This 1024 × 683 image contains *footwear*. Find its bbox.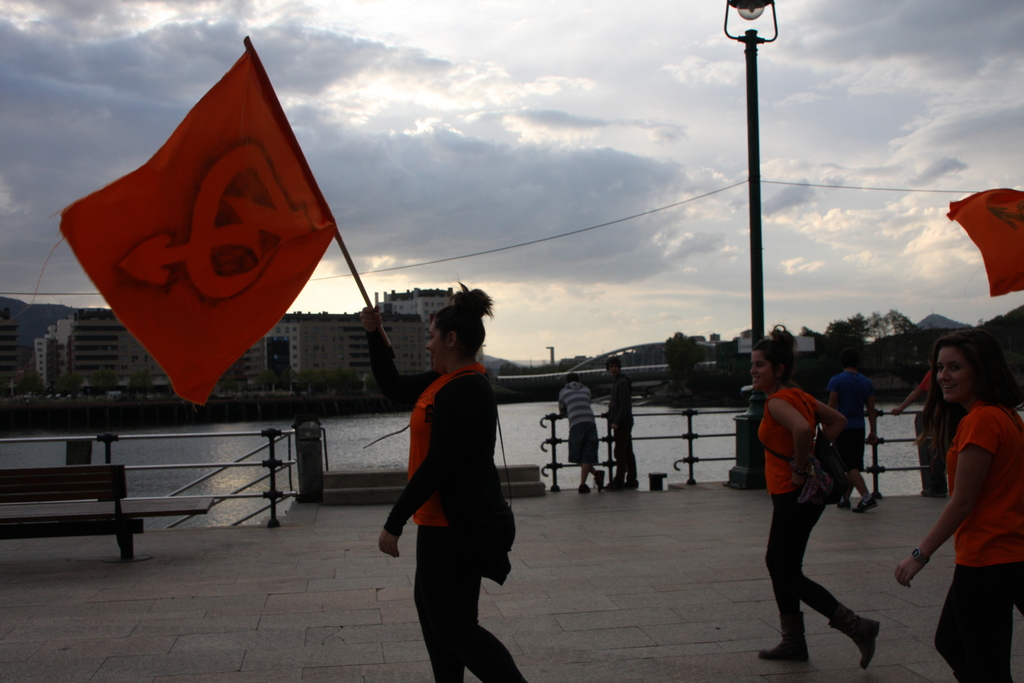
(left=842, top=488, right=858, bottom=512).
